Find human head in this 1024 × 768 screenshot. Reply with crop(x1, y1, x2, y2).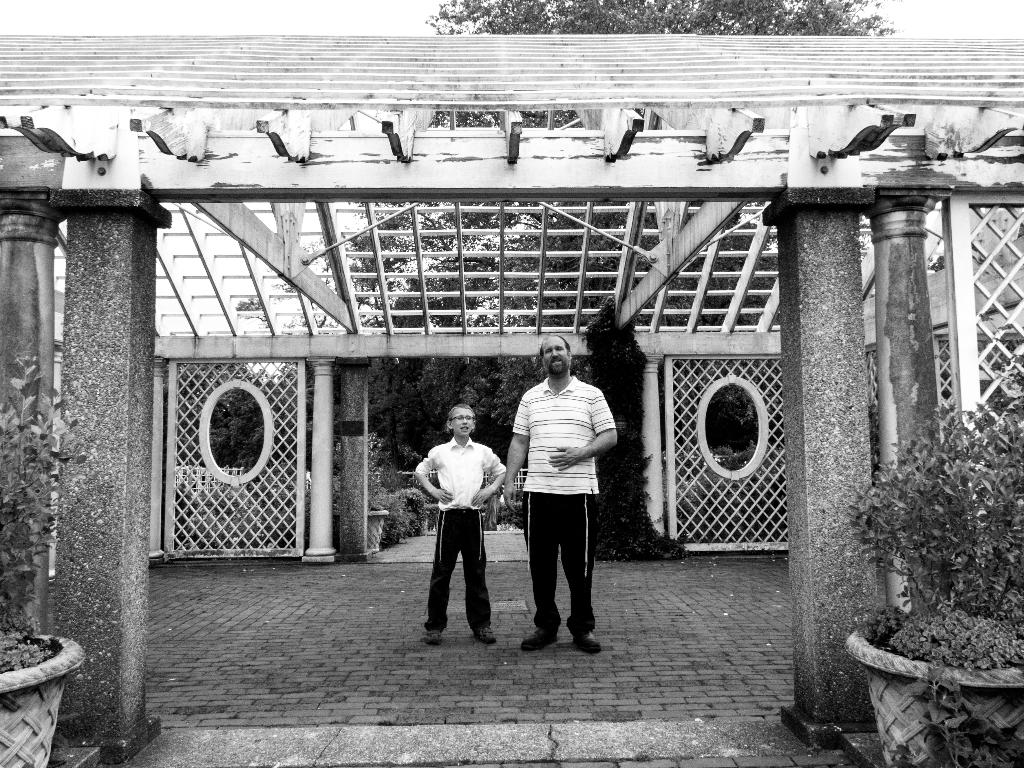
crop(534, 333, 574, 379).
